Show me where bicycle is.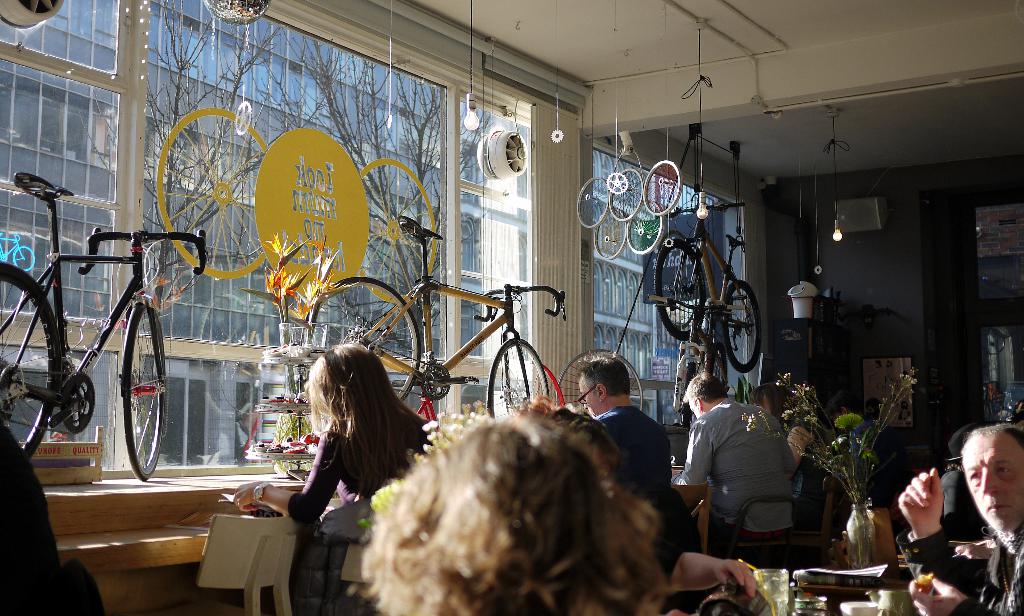
bicycle is at {"x1": 300, "y1": 215, "x2": 564, "y2": 429}.
